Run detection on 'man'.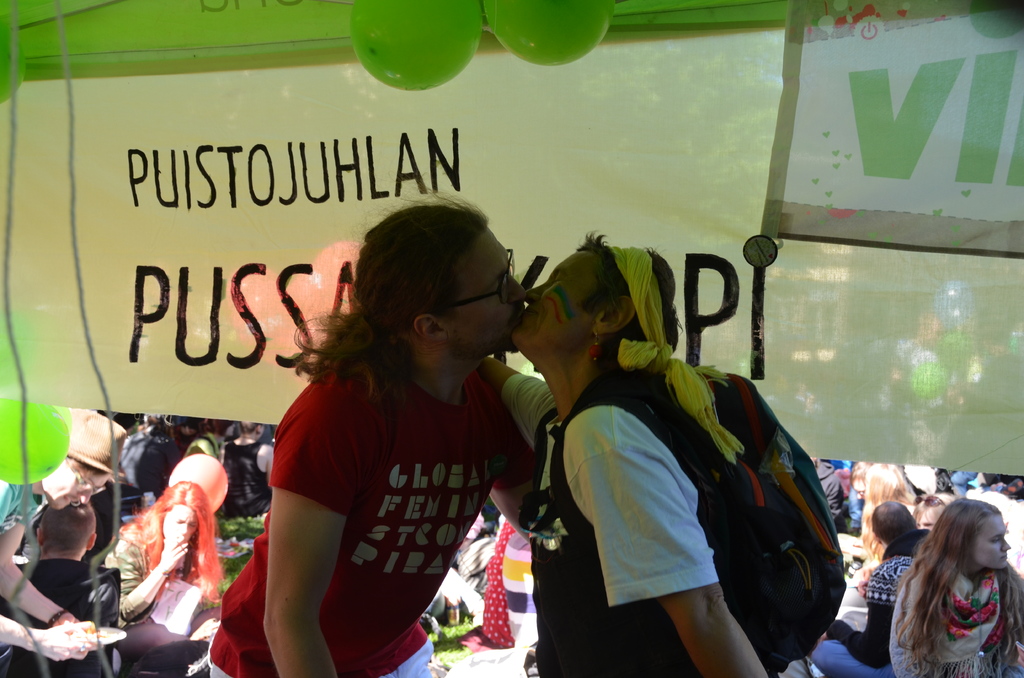
Result: 0, 411, 125, 658.
